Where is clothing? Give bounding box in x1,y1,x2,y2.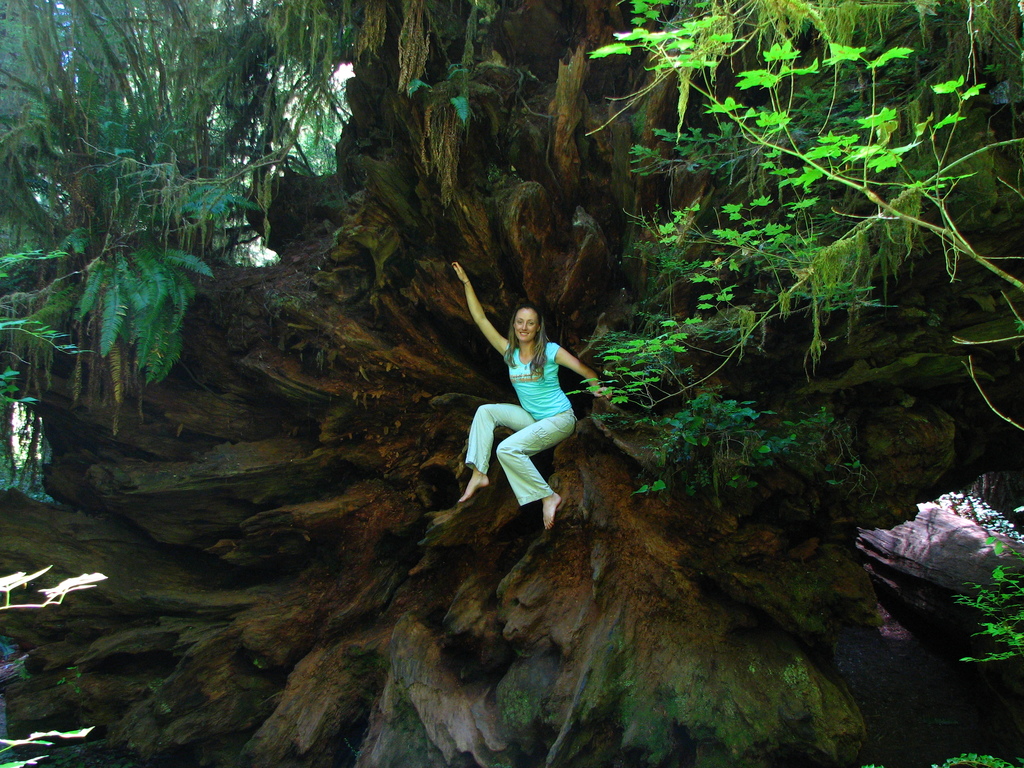
464,328,584,520.
